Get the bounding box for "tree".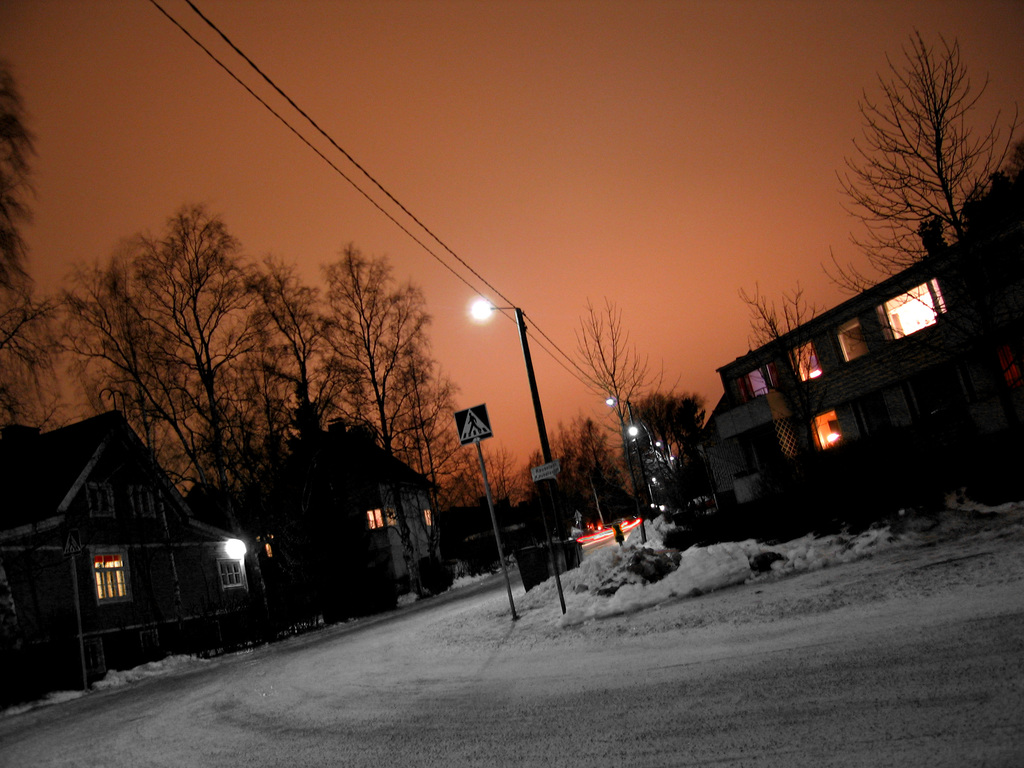
region(369, 340, 461, 506).
